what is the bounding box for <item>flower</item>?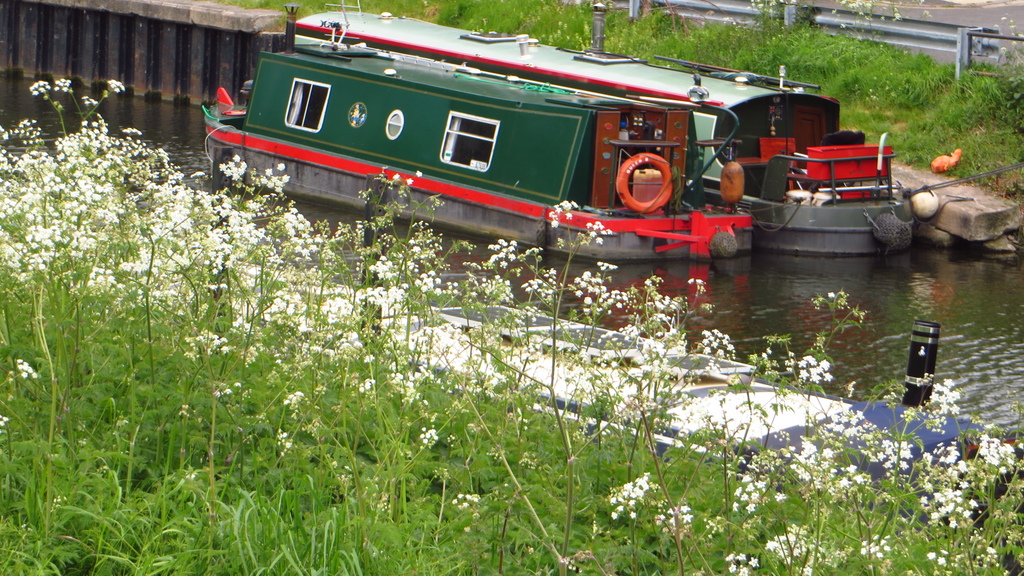
(828,374,833,380).
